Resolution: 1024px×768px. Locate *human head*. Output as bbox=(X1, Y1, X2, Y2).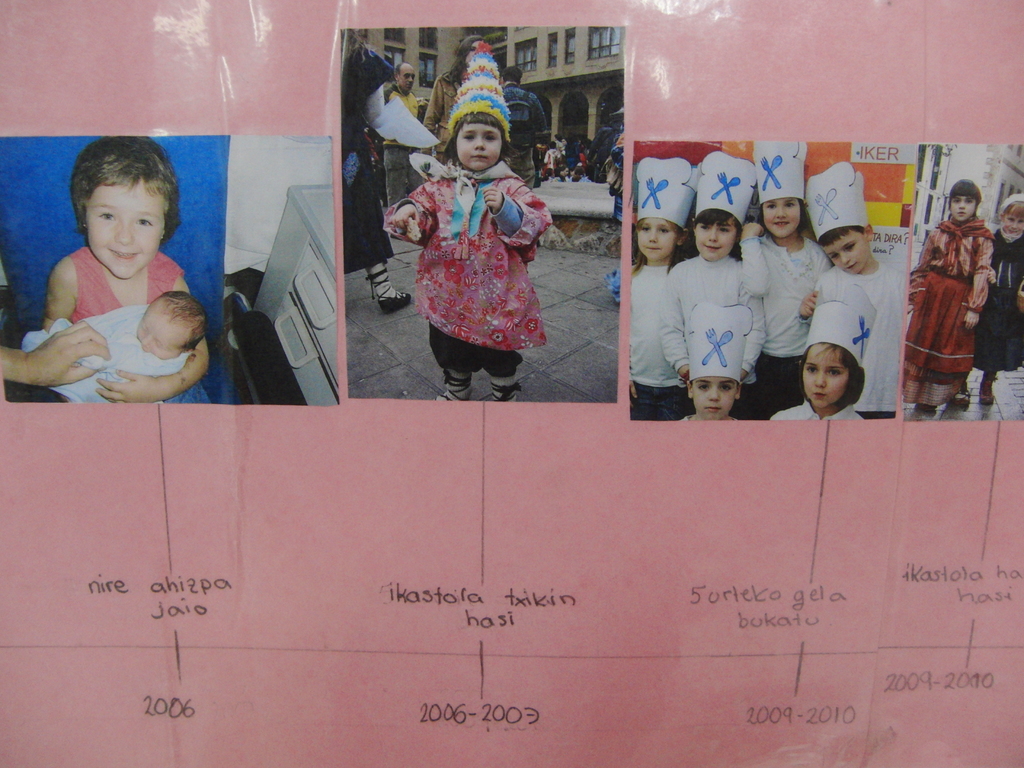
bbox=(636, 202, 690, 266).
